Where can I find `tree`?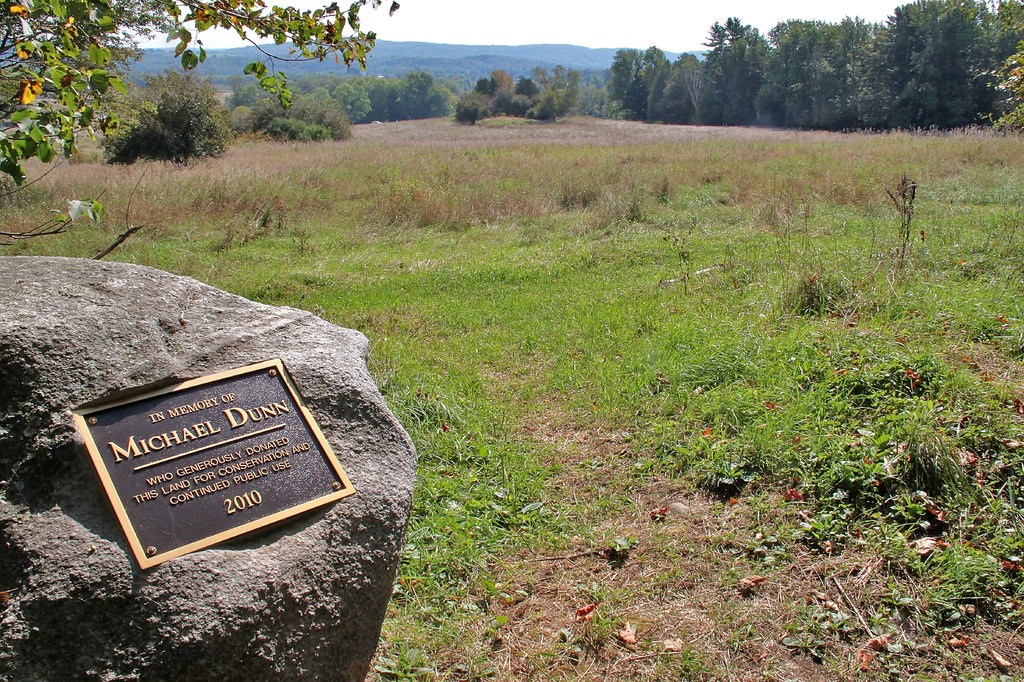
You can find it at [0, 0, 401, 250].
